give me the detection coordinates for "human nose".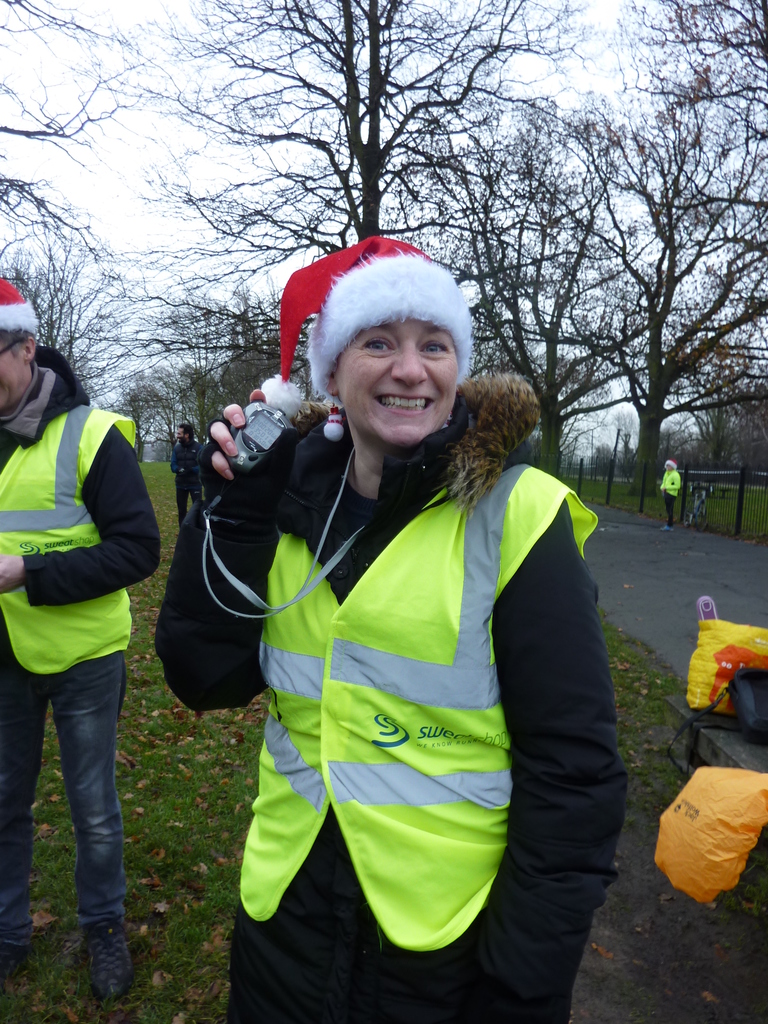
388,347,429,388.
